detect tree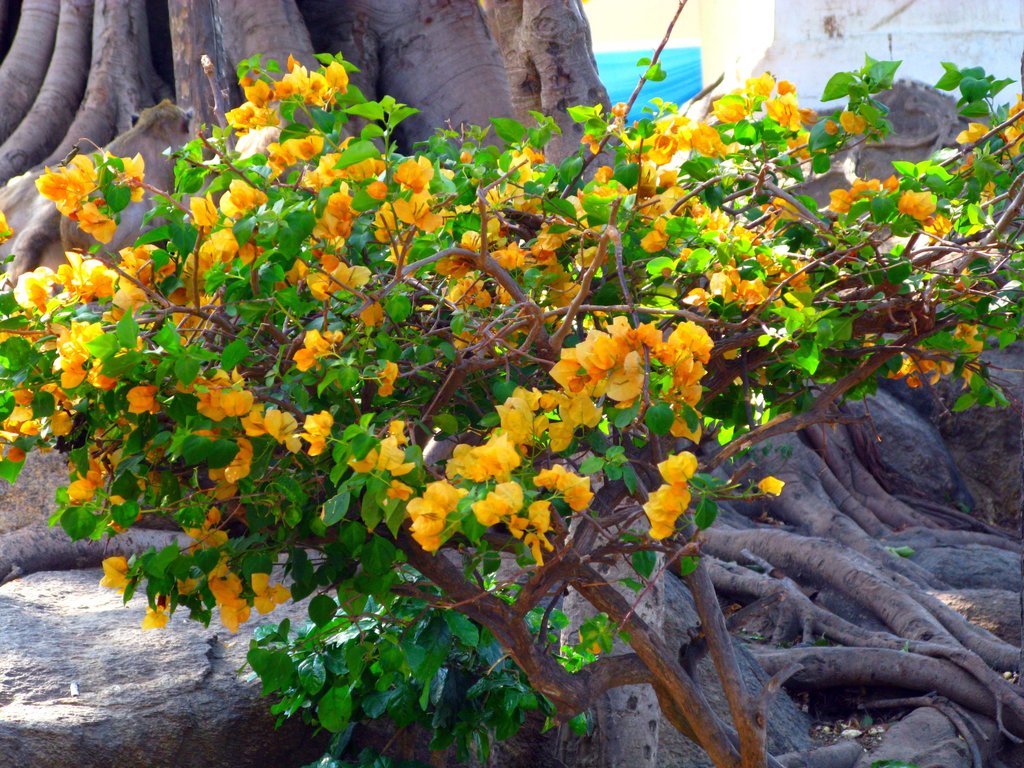
{"x1": 0, "y1": 0, "x2": 1023, "y2": 767}
